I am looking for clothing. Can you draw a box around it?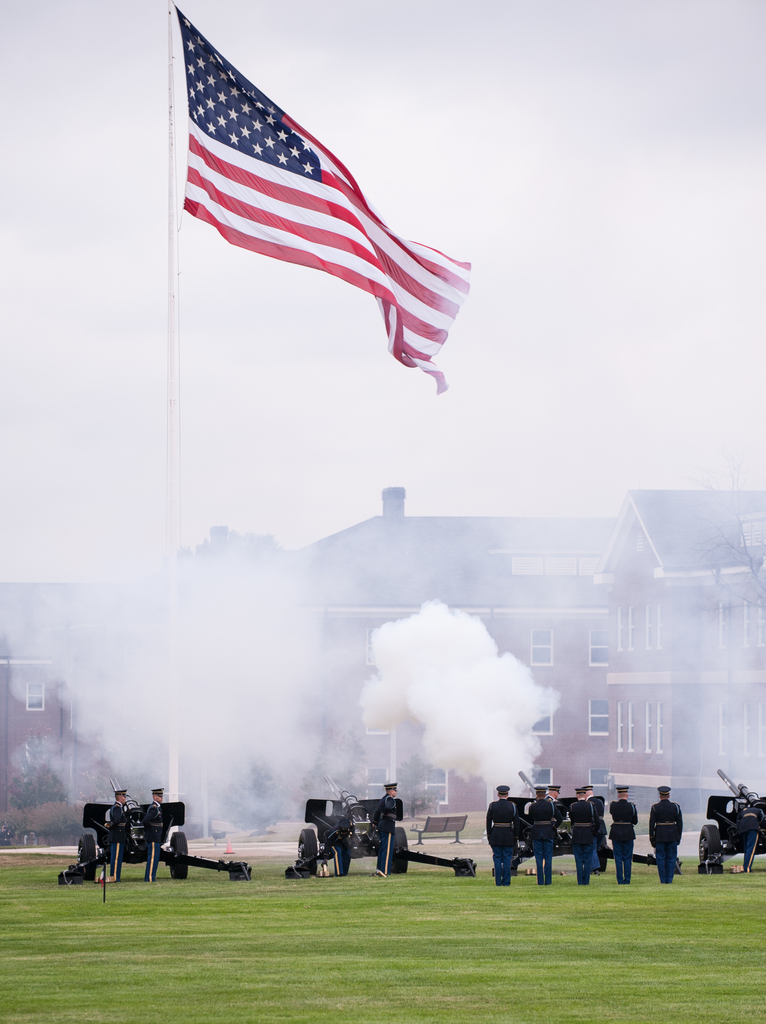
Sure, the bounding box is (119, 788, 186, 883).
